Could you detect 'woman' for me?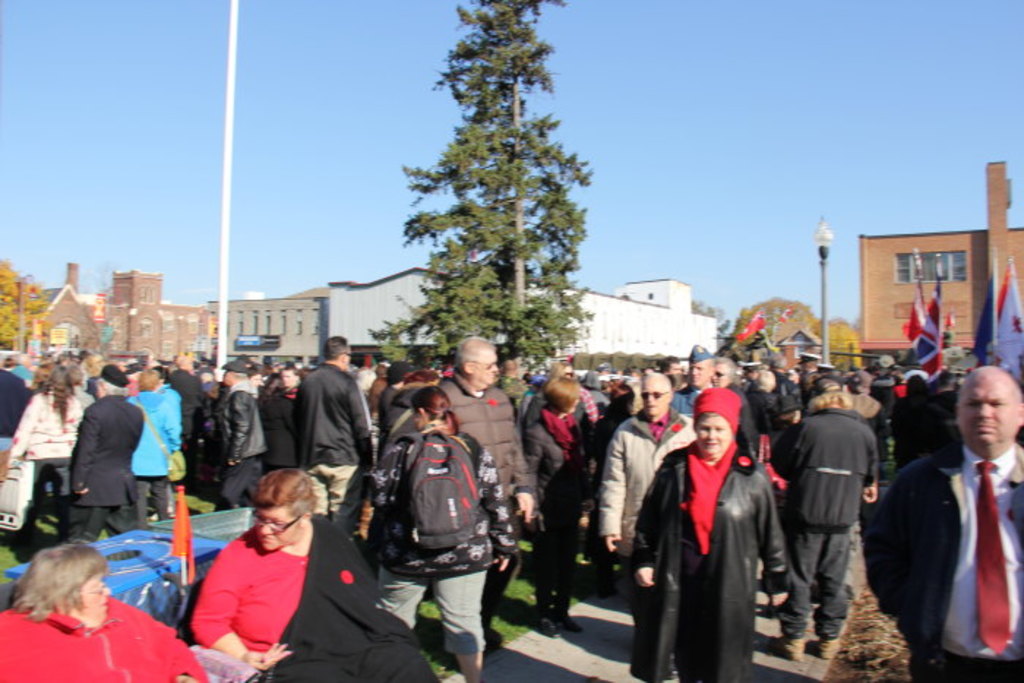
Detection result: 636 382 781 673.
